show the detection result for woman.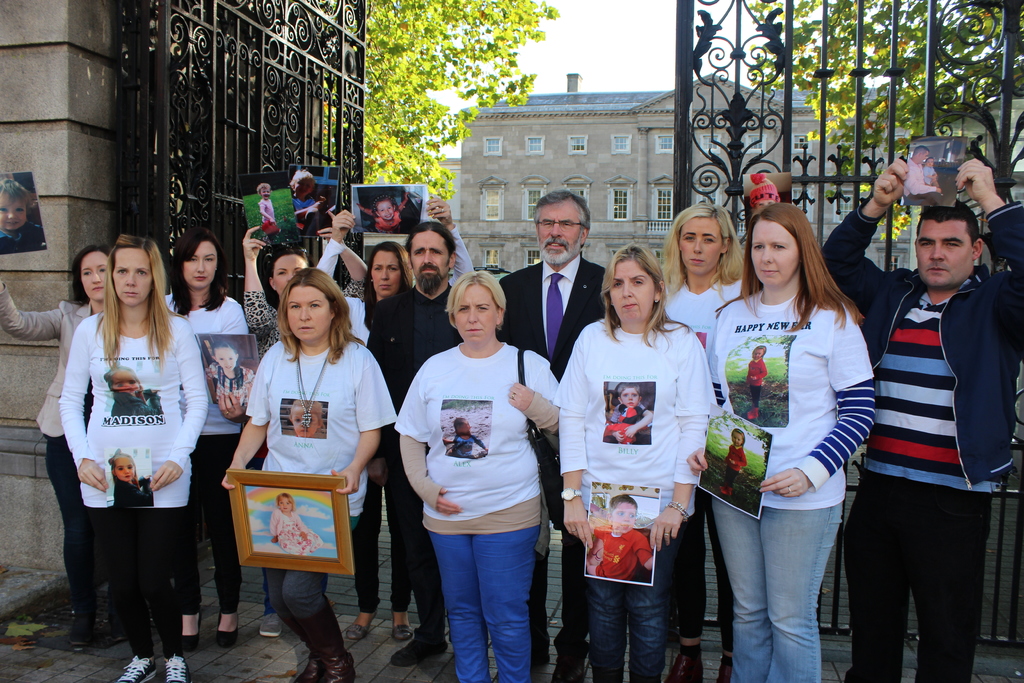
(x1=393, y1=269, x2=559, y2=682).
